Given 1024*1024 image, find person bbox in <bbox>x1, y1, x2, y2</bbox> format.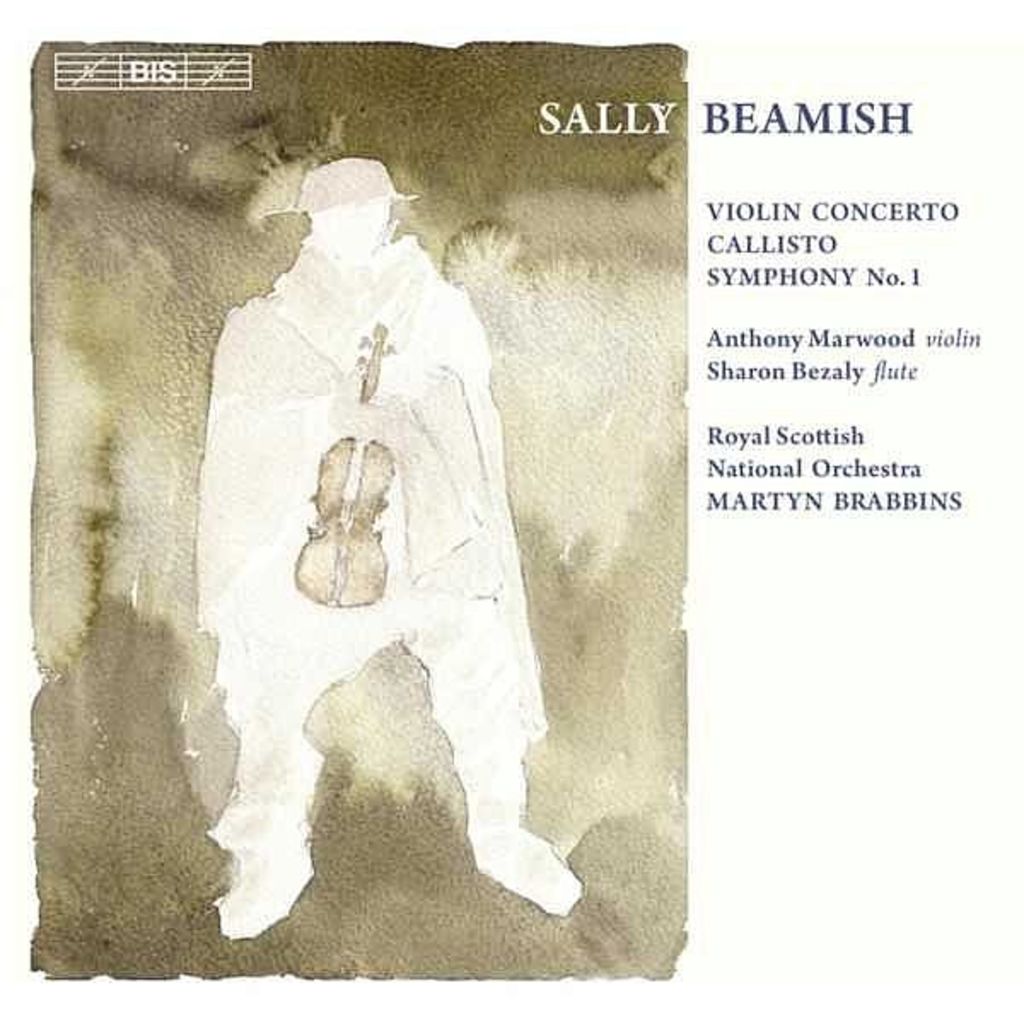
<bbox>148, 119, 592, 963</bbox>.
